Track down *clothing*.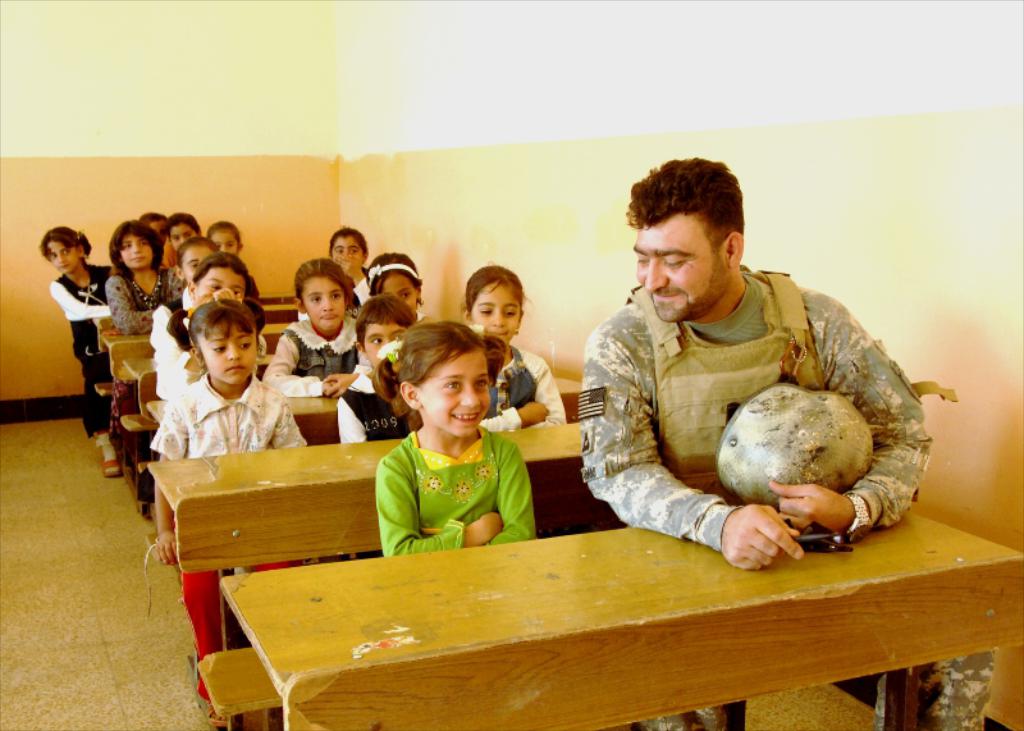
Tracked to bbox=[104, 268, 188, 466].
